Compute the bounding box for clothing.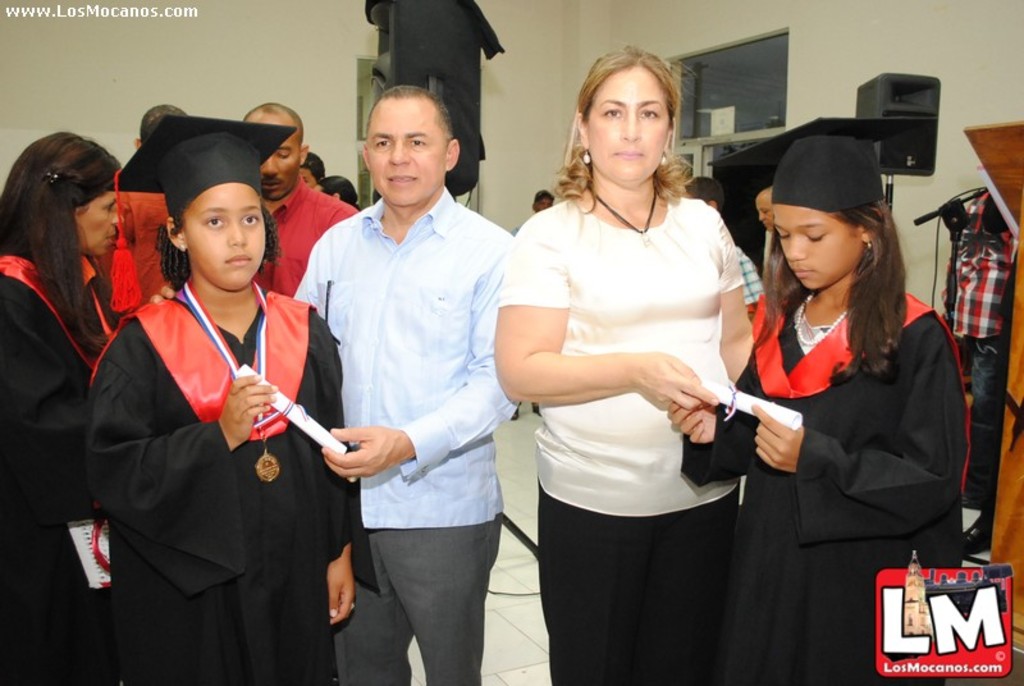
pyautogui.locateOnScreen(682, 282, 963, 685).
